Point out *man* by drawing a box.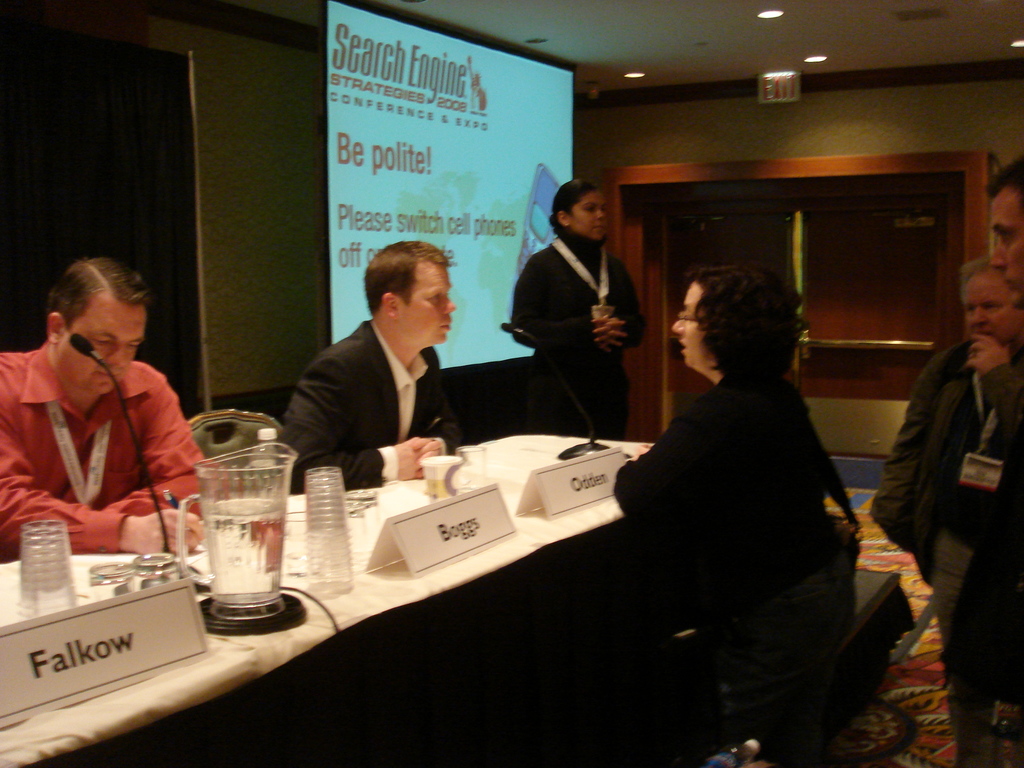
<bbox>868, 269, 1023, 767</bbox>.
